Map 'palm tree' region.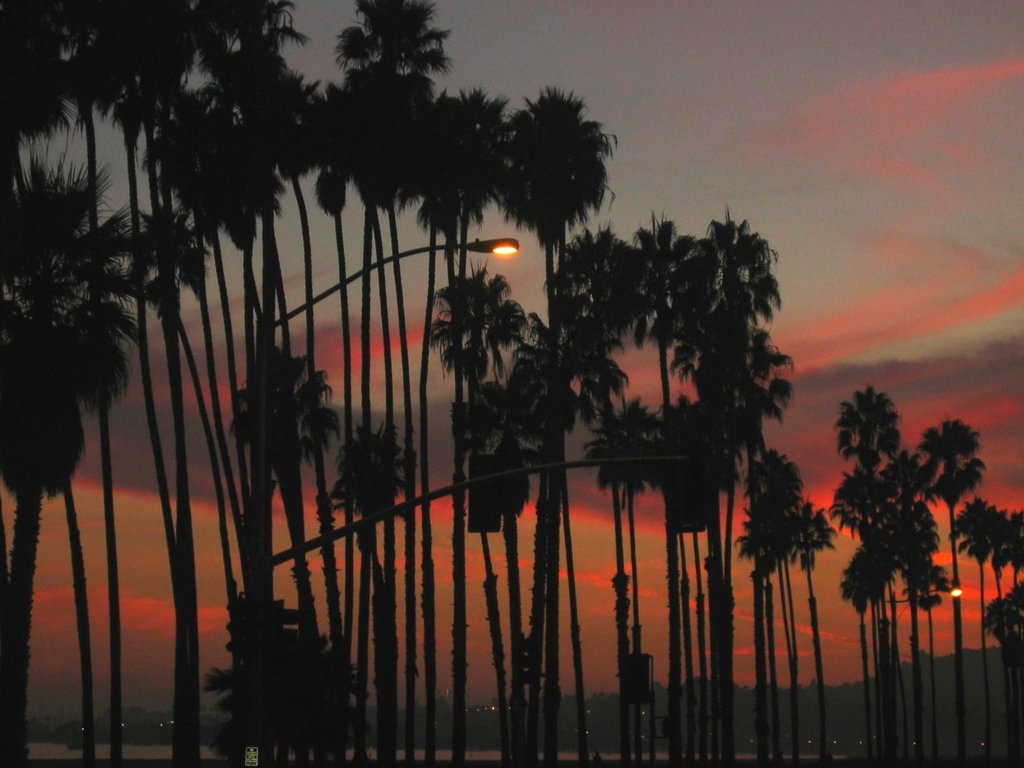
Mapped to (83,5,161,729).
